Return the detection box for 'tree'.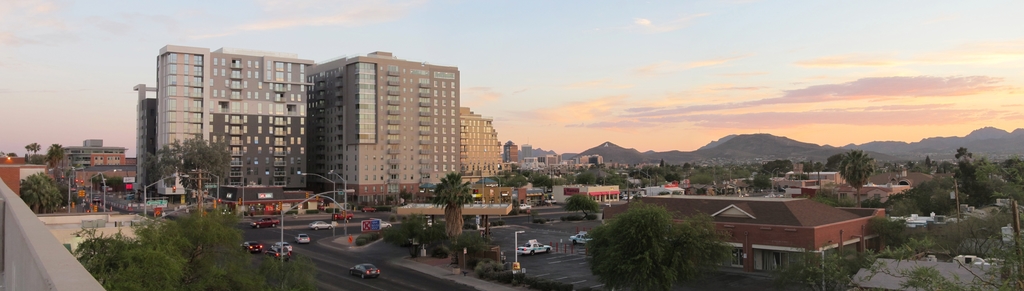
[562, 193, 600, 211].
